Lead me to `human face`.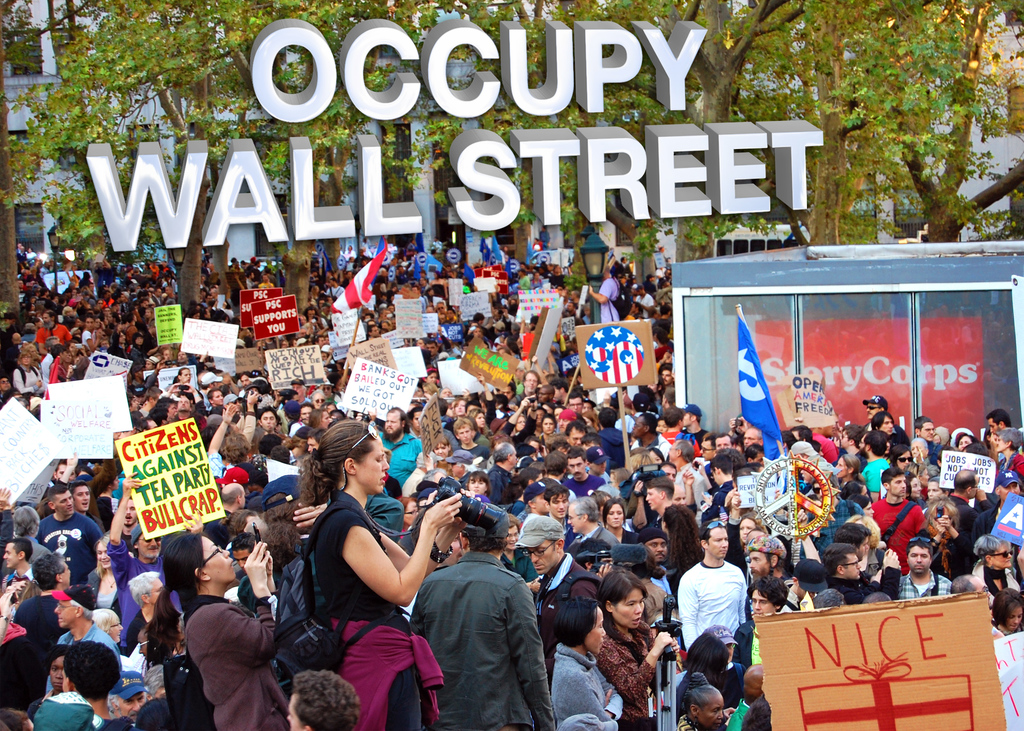
Lead to region(929, 479, 949, 501).
